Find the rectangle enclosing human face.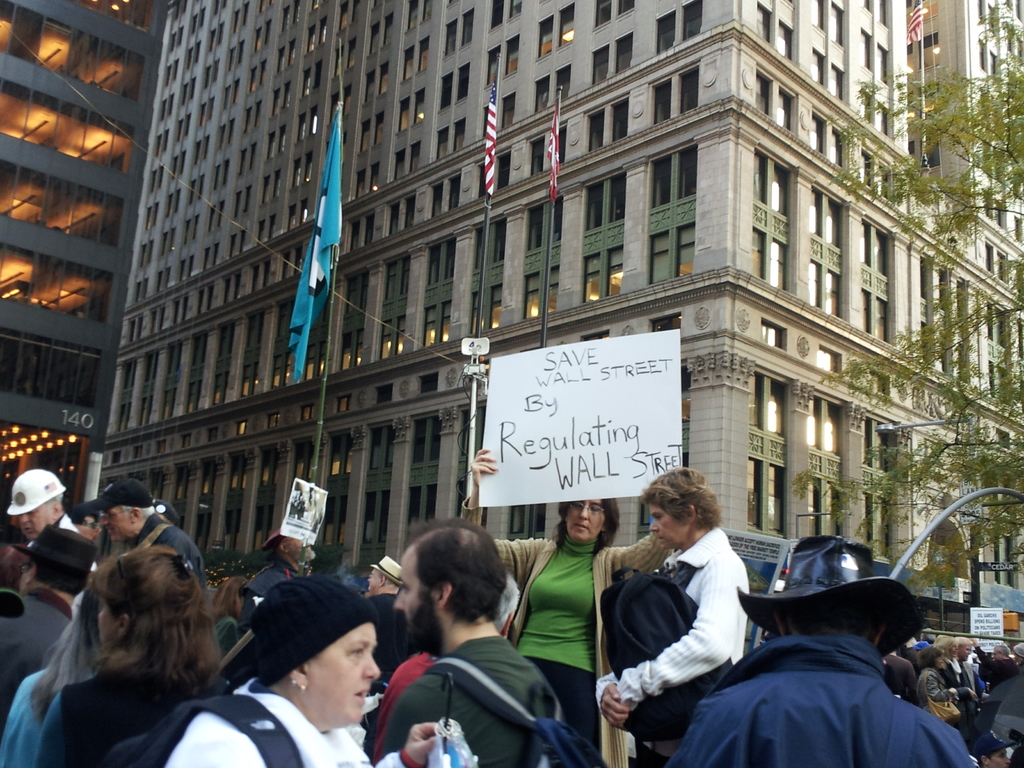
bbox=(96, 499, 131, 546).
